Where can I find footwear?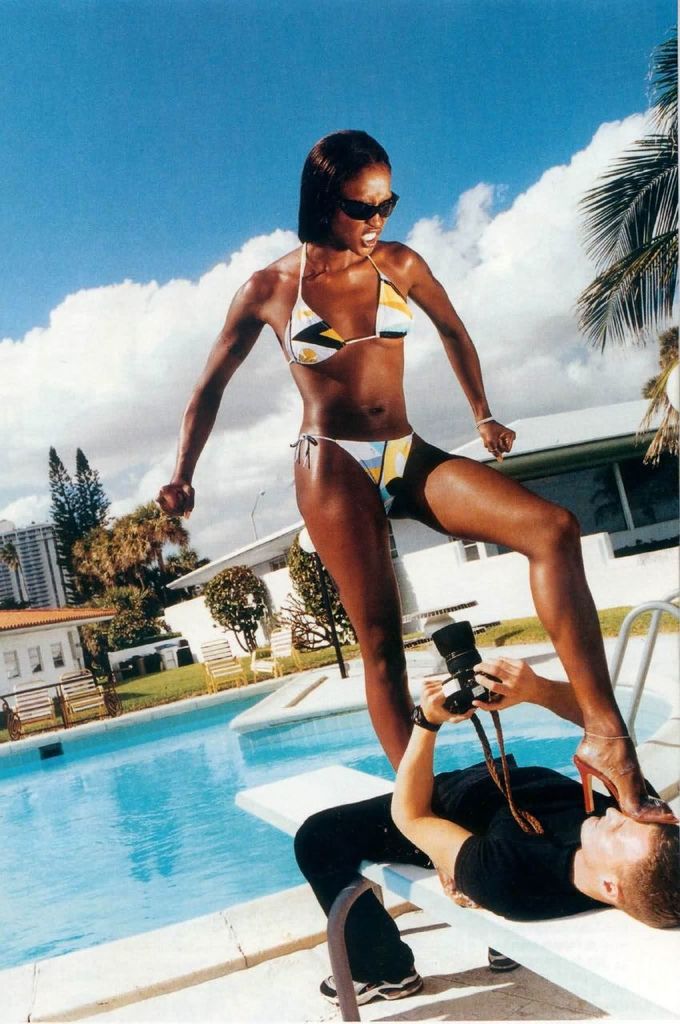
You can find it at left=314, top=959, right=420, bottom=1001.
